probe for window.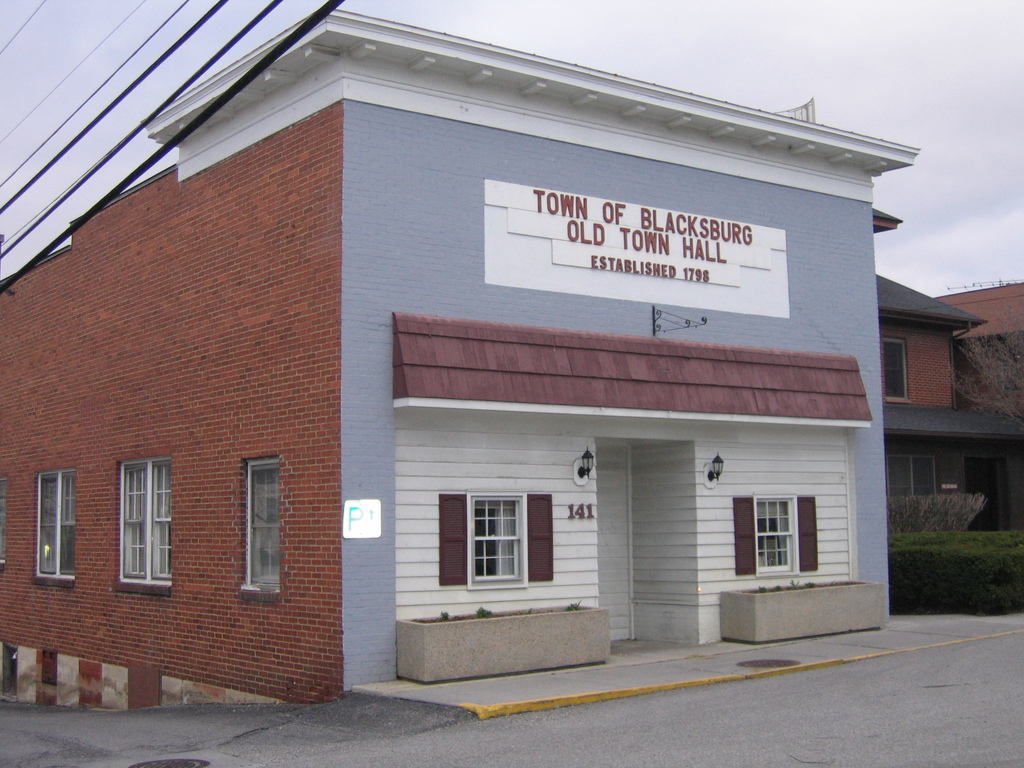
Probe result: bbox=[0, 478, 5, 564].
